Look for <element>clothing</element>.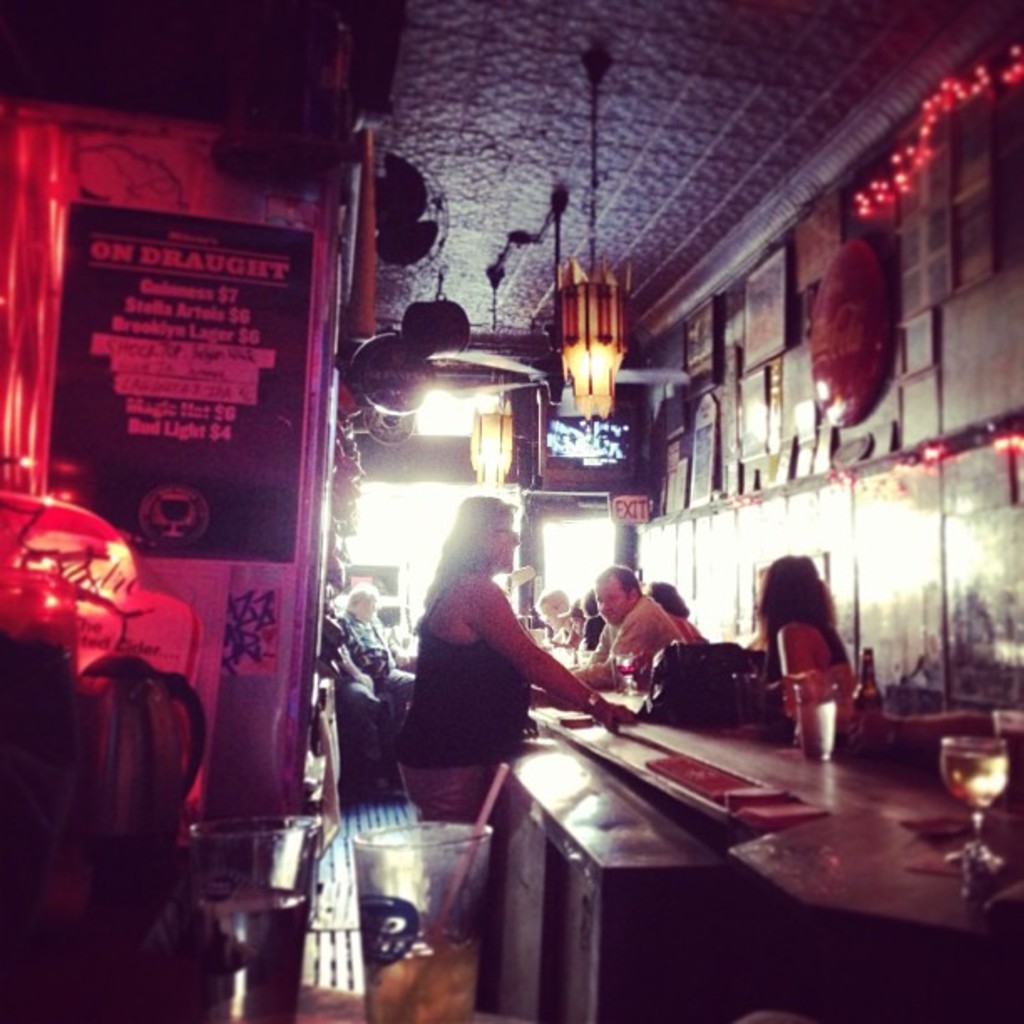
Found: <bbox>591, 591, 684, 684</bbox>.
